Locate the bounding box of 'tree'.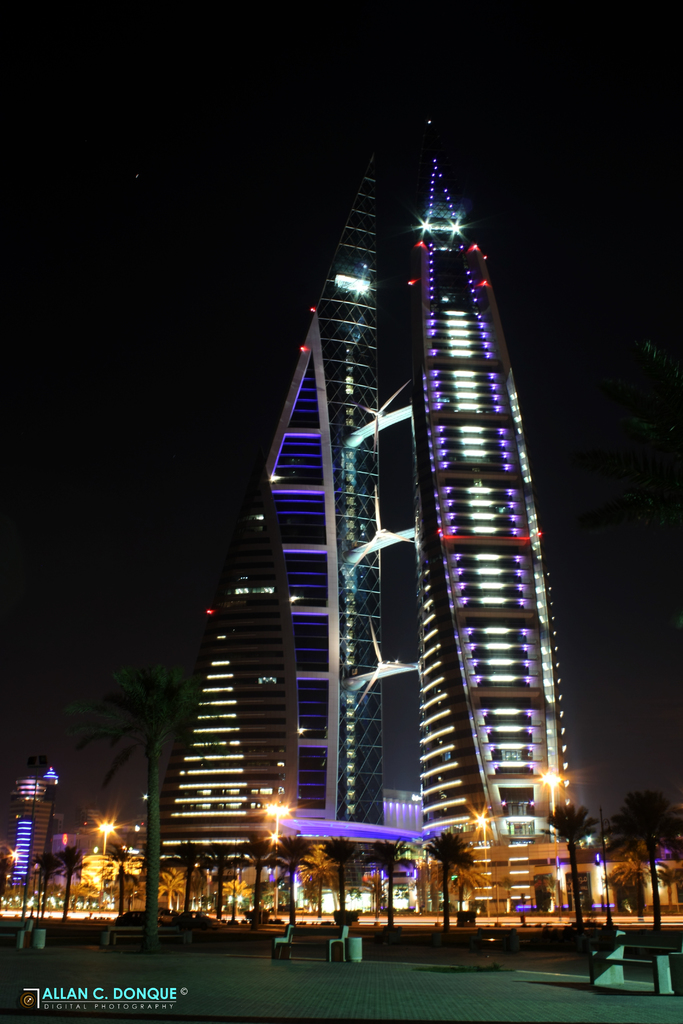
Bounding box: {"x1": 267, "y1": 836, "x2": 315, "y2": 932}.
